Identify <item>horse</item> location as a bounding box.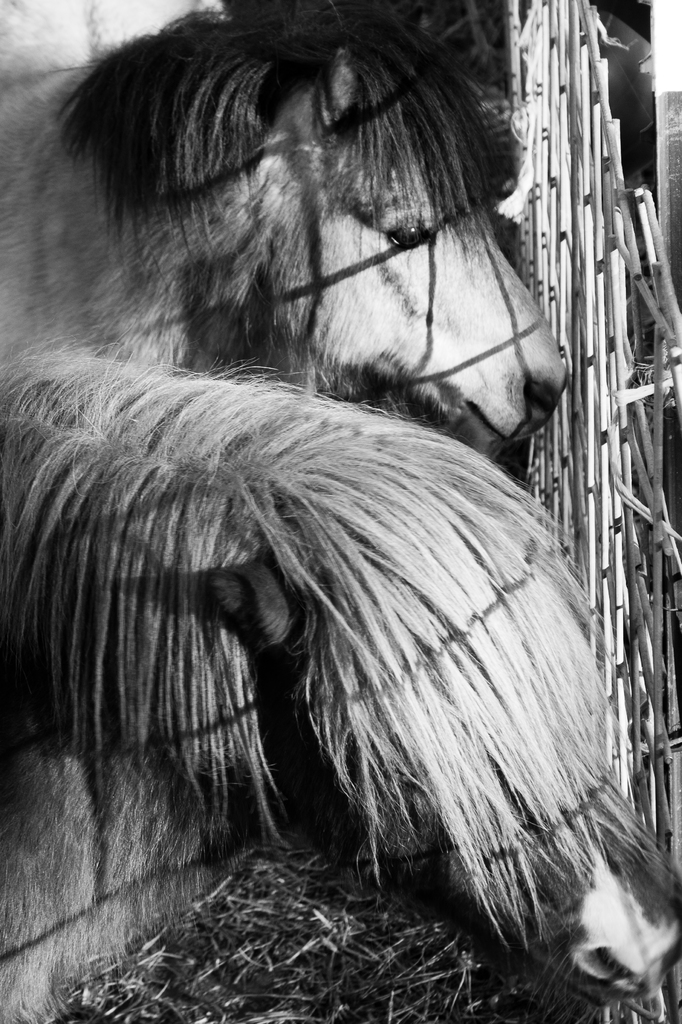
[x1=0, y1=339, x2=681, y2=1023].
